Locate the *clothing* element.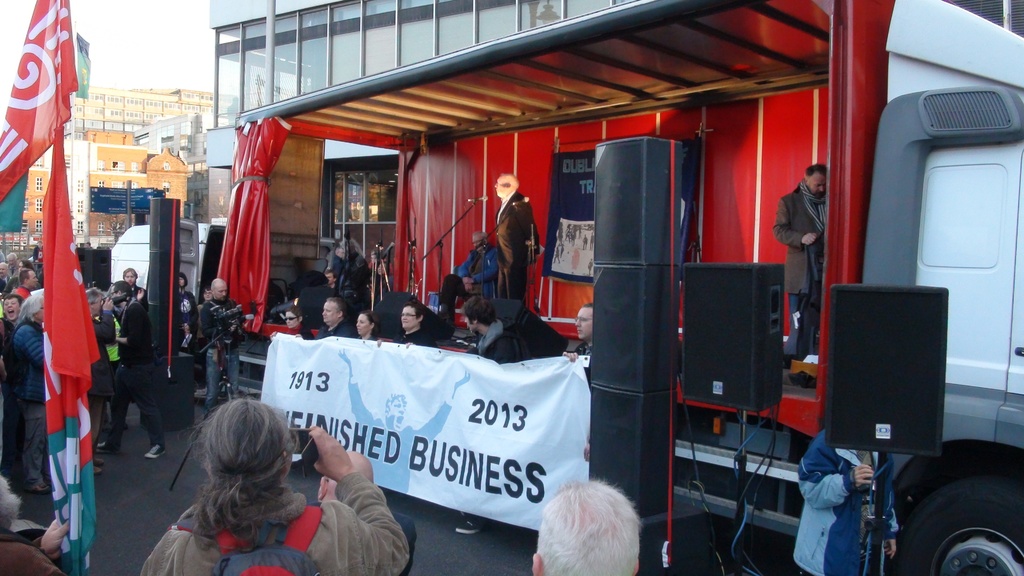
Element bbox: 464/319/529/365.
